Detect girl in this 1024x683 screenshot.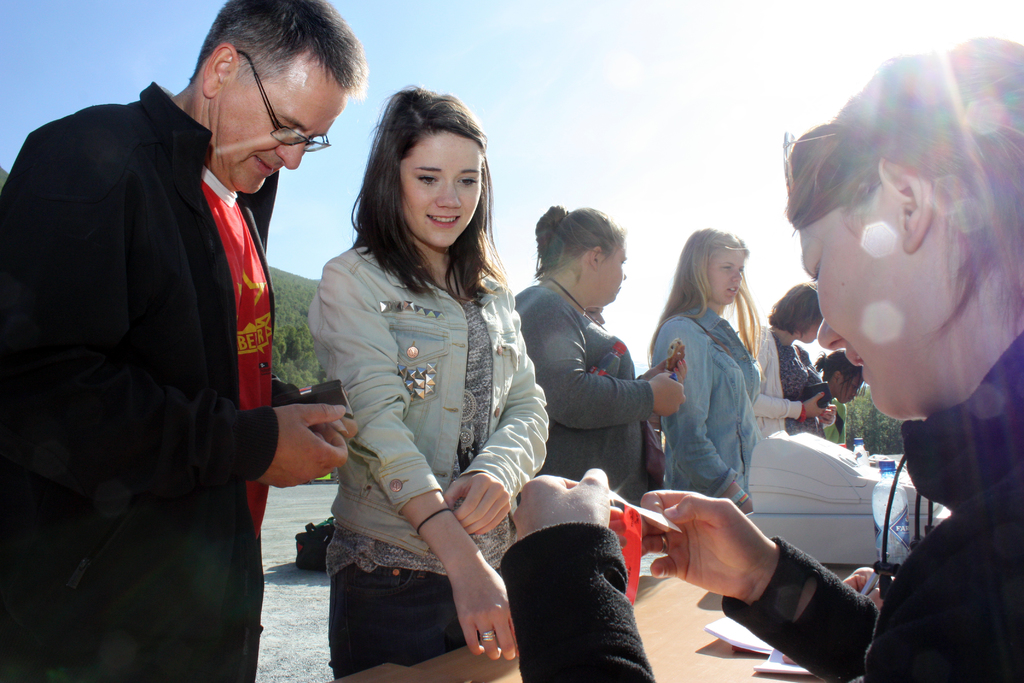
Detection: locate(646, 227, 772, 514).
